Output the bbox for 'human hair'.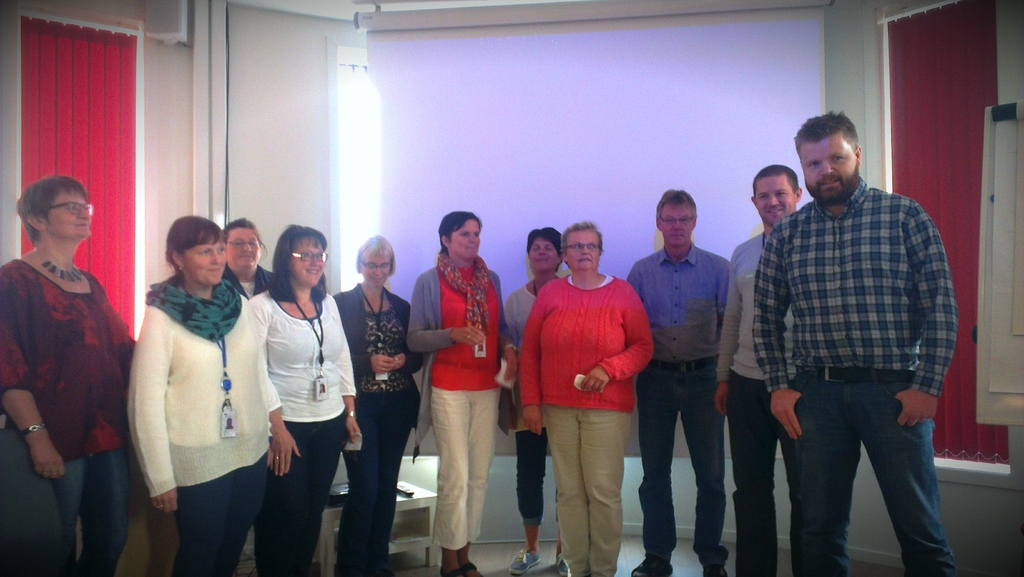
357:231:394:277.
